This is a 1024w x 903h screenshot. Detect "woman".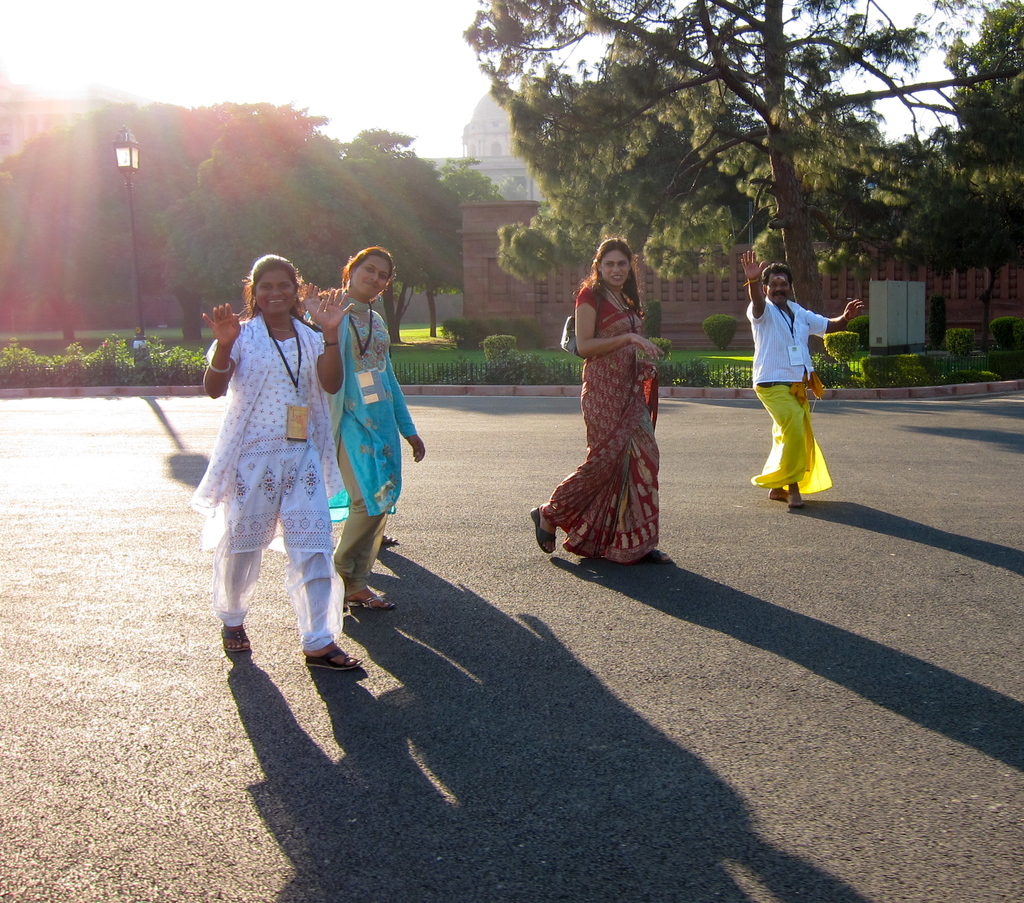
l=537, t=238, r=680, b=560.
